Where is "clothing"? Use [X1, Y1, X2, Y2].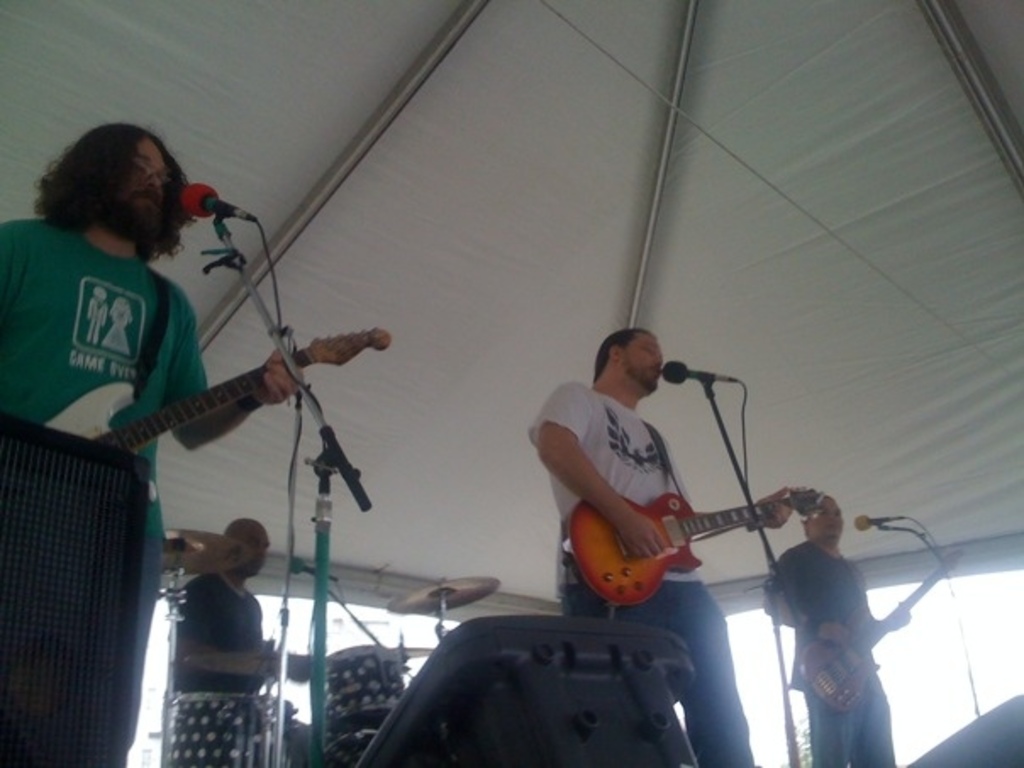
[173, 578, 287, 760].
